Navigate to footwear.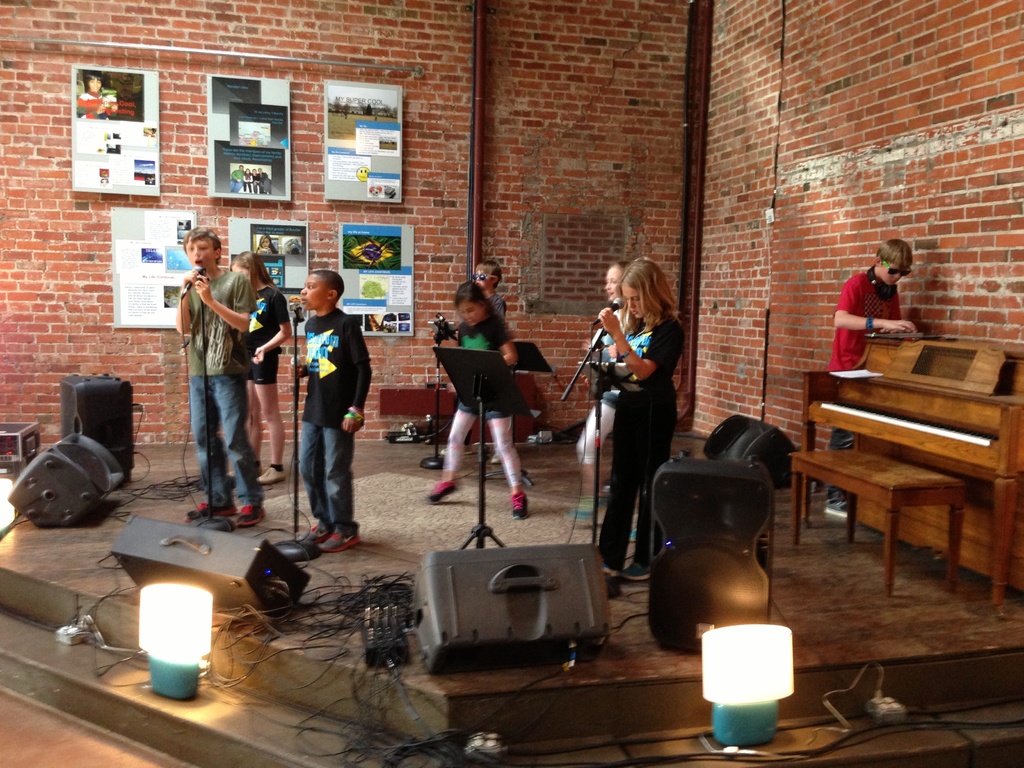
Navigation target: {"x1": 602, "y1": 561, "x2": 618, "y2": 581}.
